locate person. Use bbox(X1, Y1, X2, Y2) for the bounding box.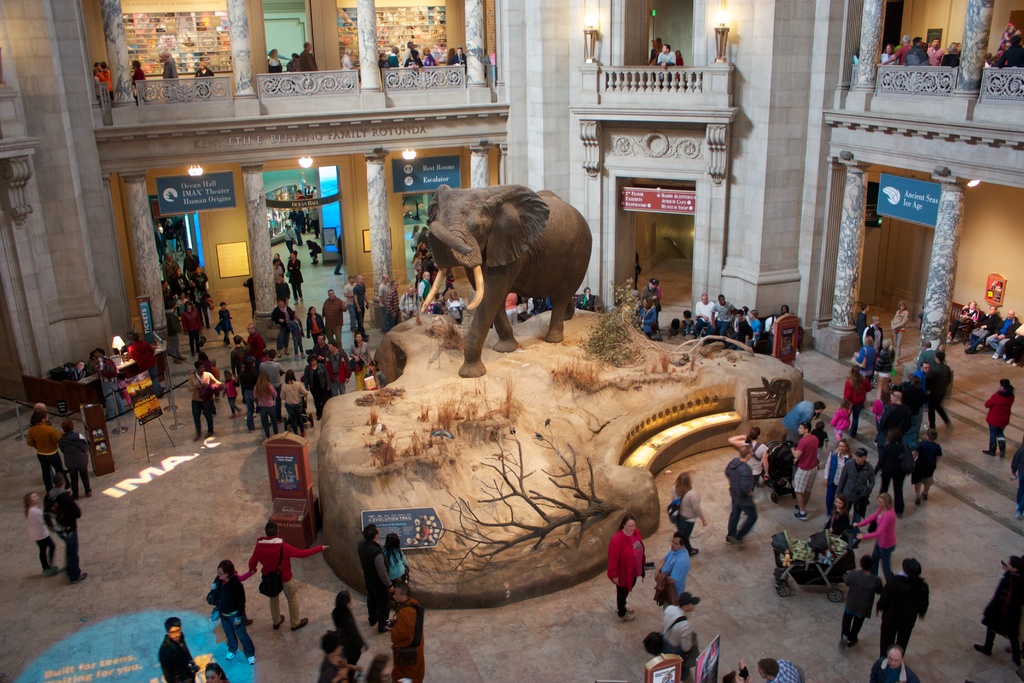
bbox(447, 293, 463, 322).
